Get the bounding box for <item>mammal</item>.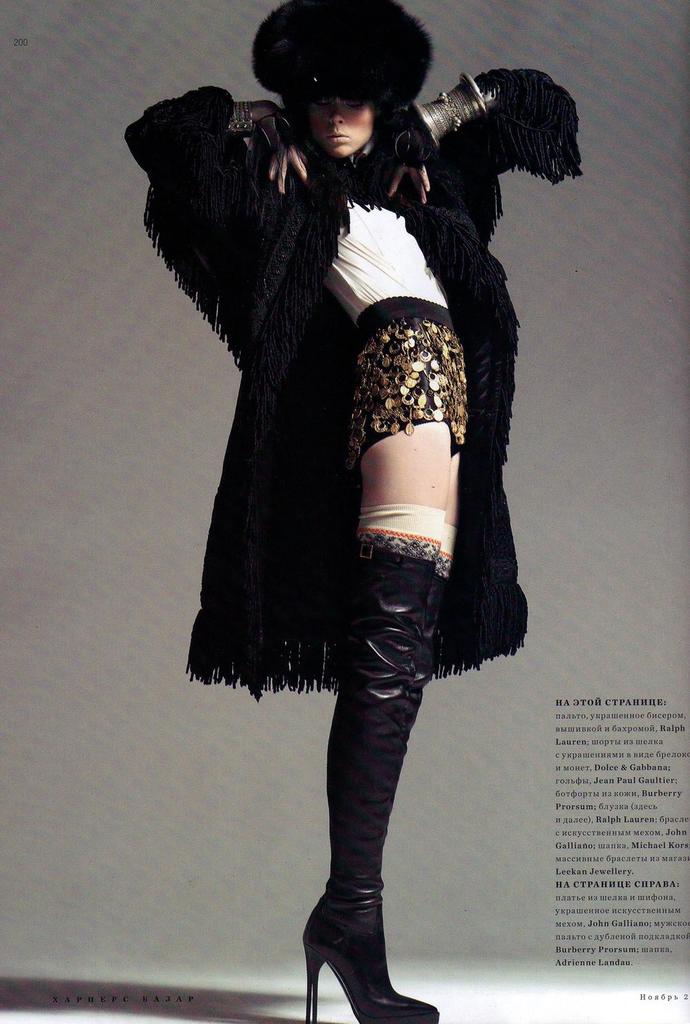
detection(121, 0, 586, 1023).
